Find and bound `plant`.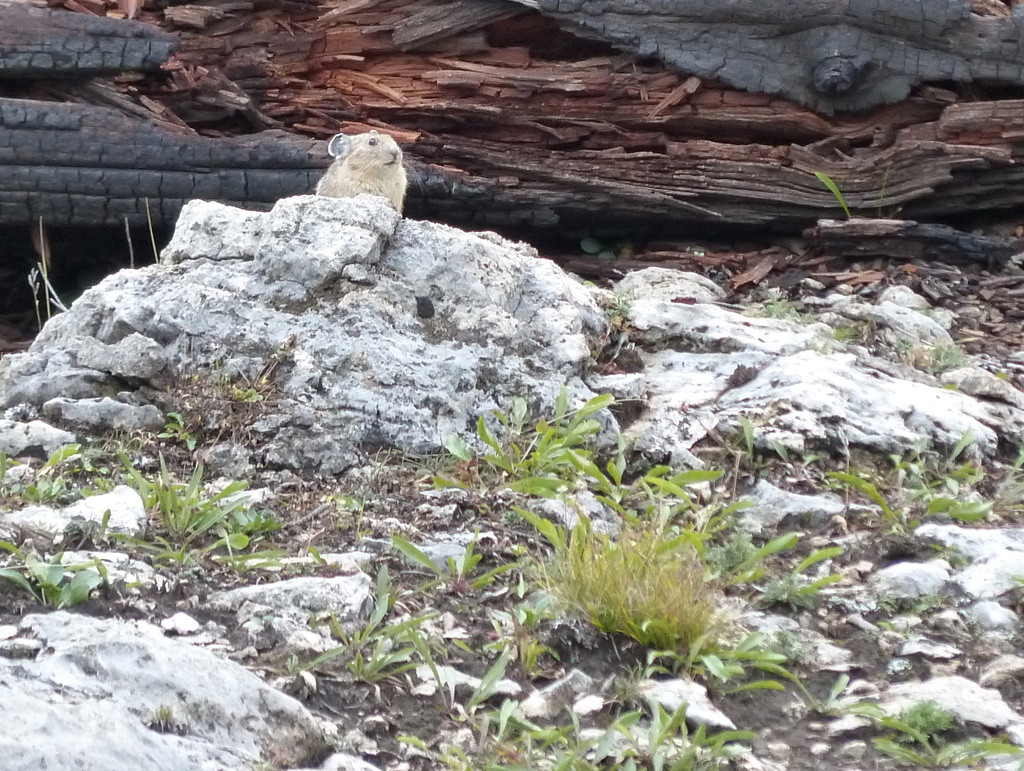
Bound: 579, 226, 611, 260.
